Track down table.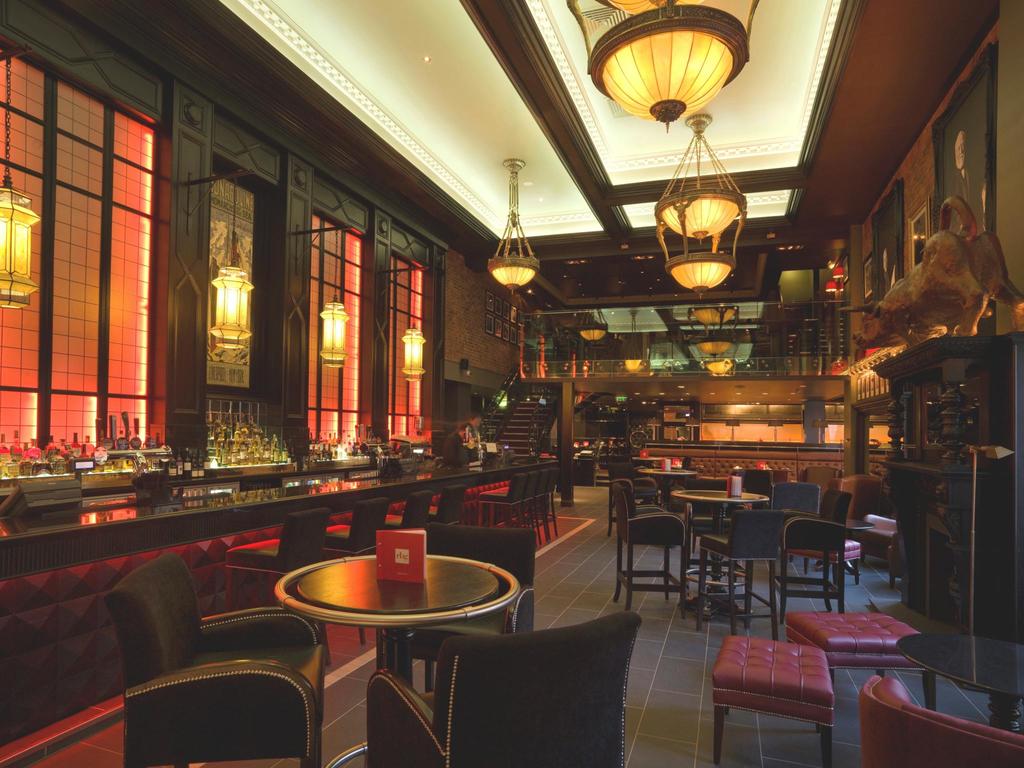
Tracked to 846,518,875,582.
